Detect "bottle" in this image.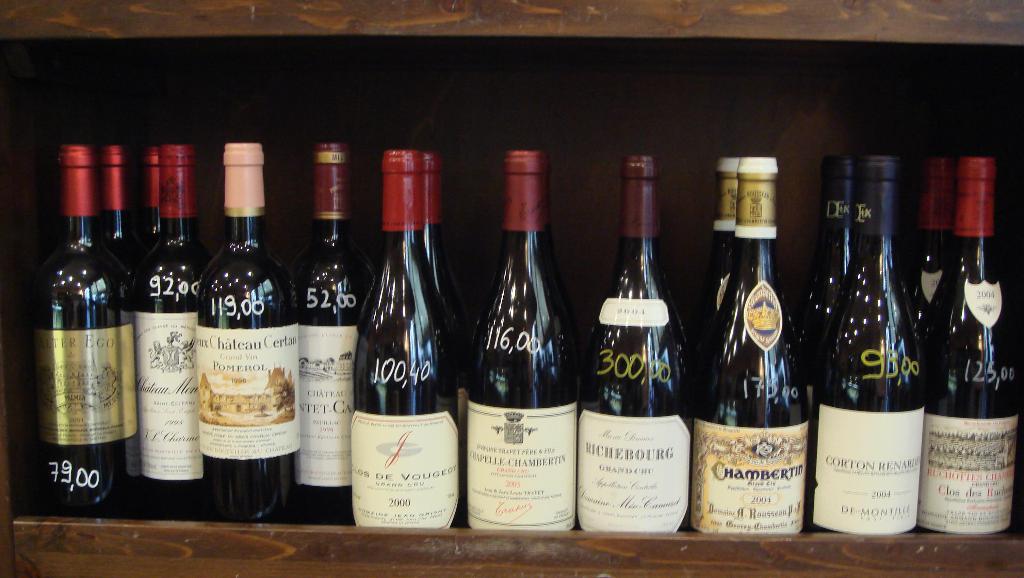
Detection: [left=801, top=151, right=866, bottom=414].
